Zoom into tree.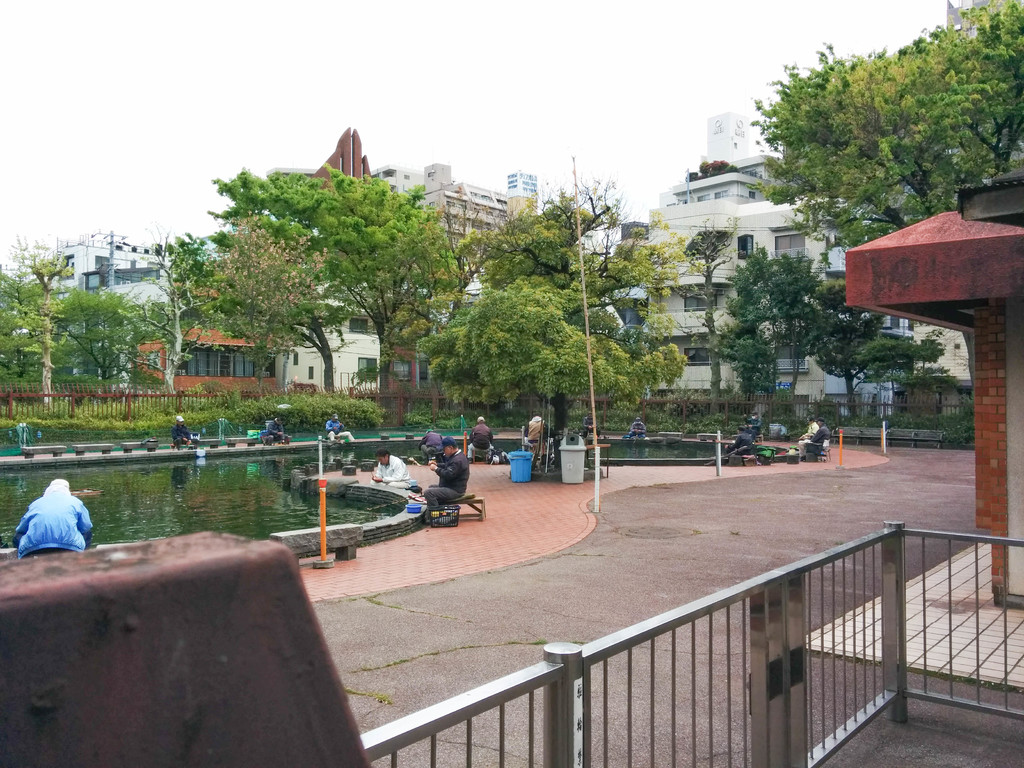
Zoom target: 668 222 739 417.
